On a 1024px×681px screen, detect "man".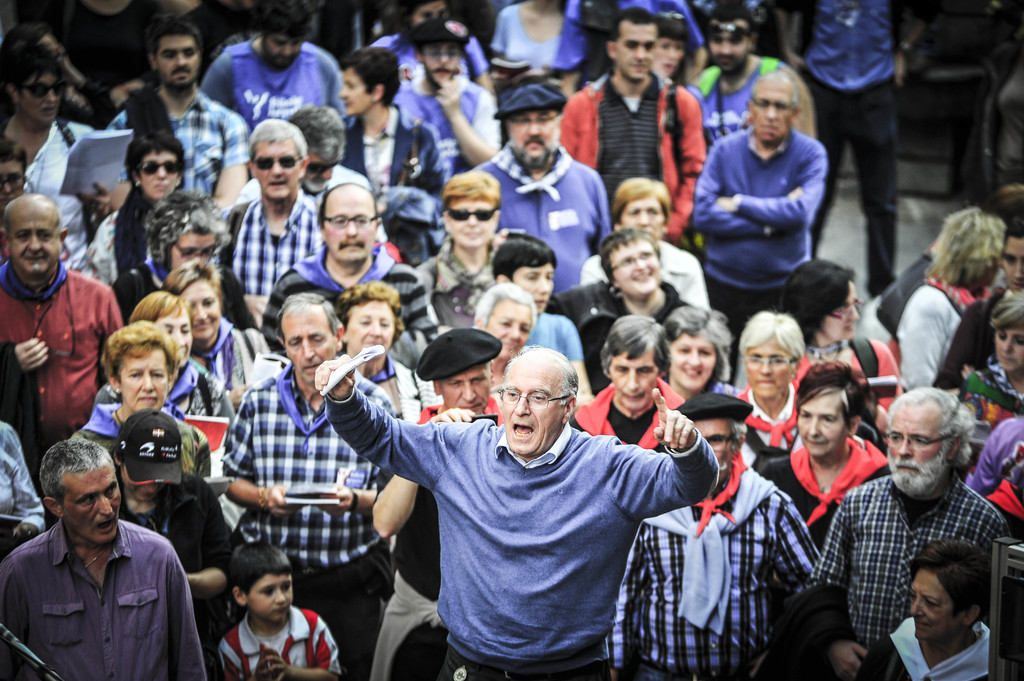
221/292/387/680.
